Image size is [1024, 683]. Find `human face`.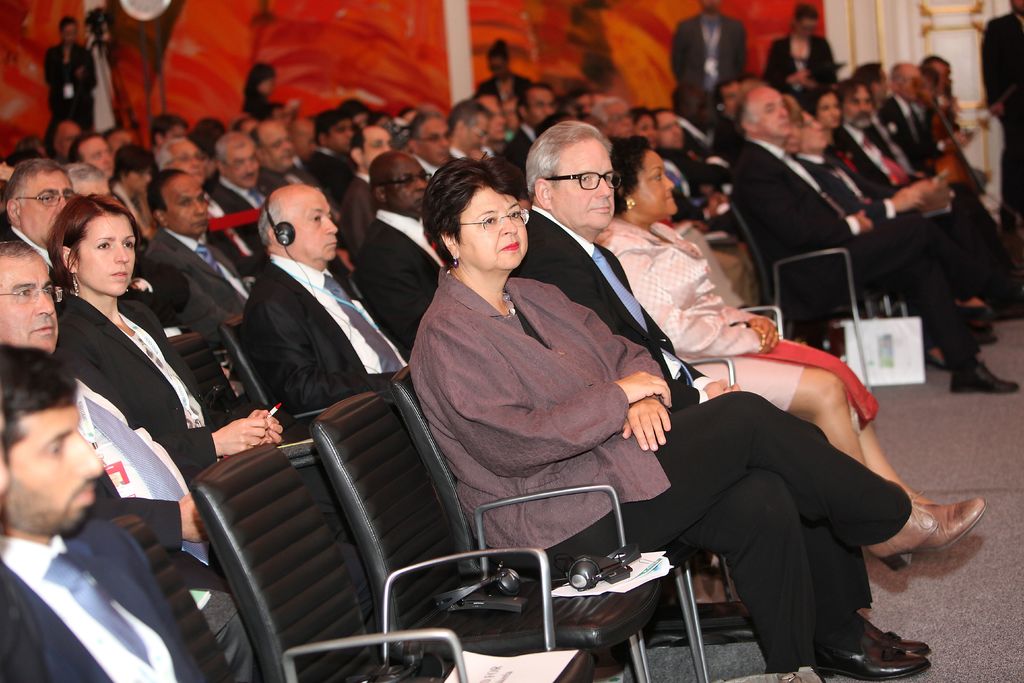
pyautogui.locateOnScreen(452, 183, 519, 267).
